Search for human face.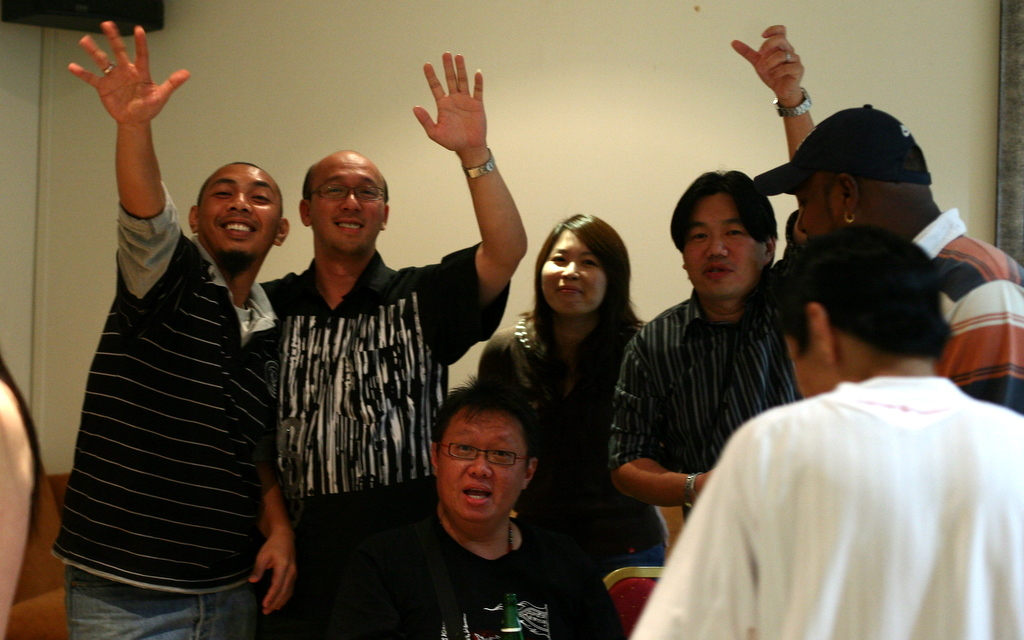
Found at [left=440, top=405, right=518, bottom=527].
